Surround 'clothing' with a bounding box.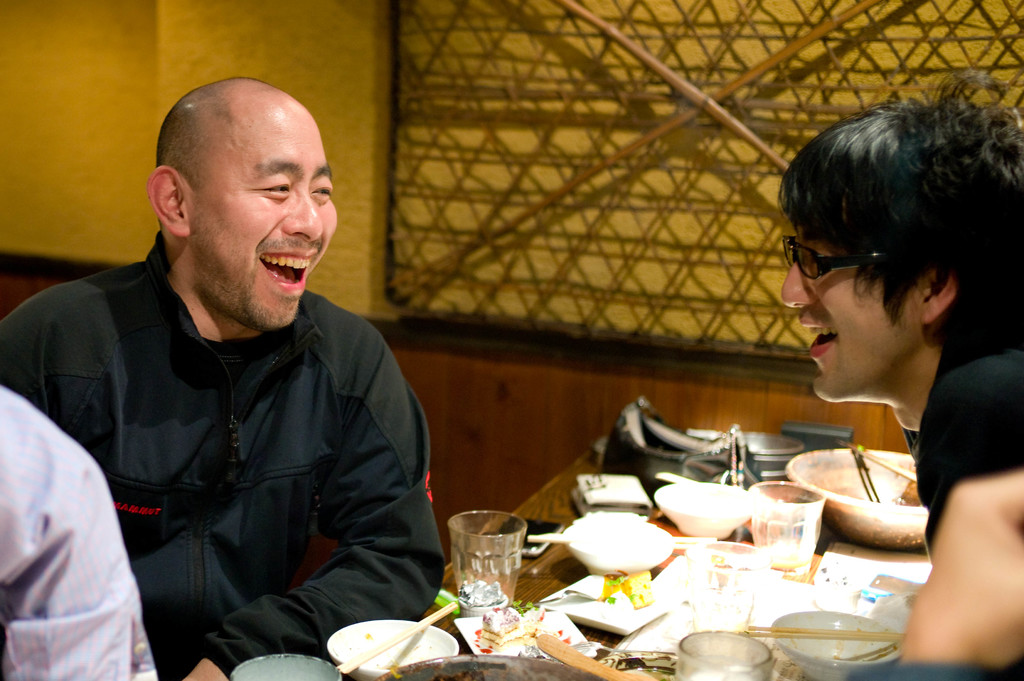
x1=38, y1=193, x2=444, y2=673.
